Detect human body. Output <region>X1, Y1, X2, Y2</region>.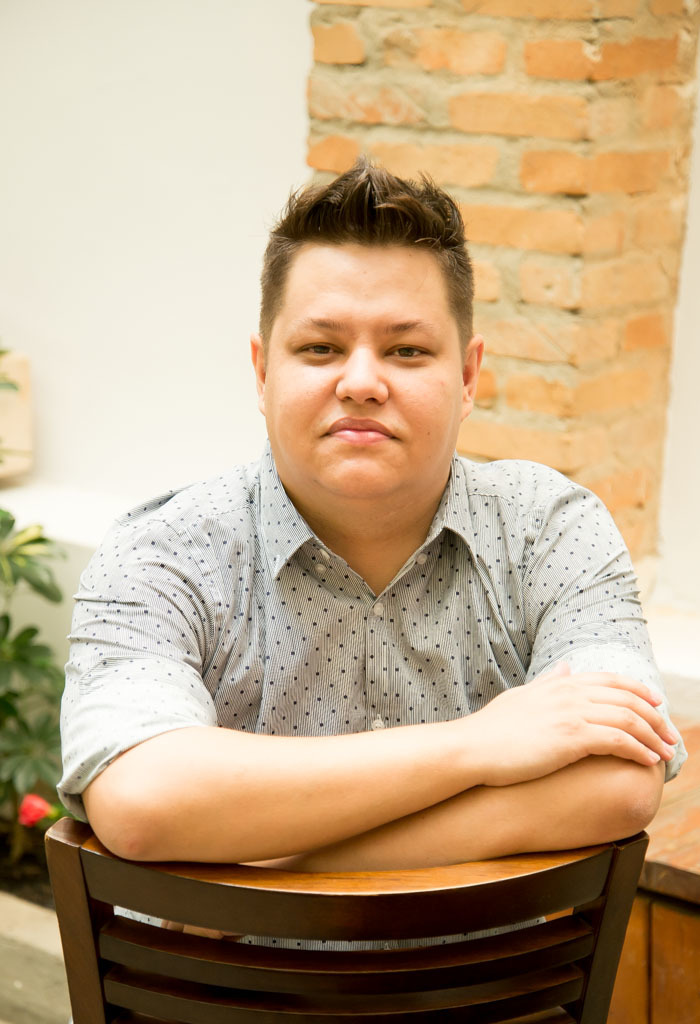
<region>58, 152, 691, 1023</region>.
